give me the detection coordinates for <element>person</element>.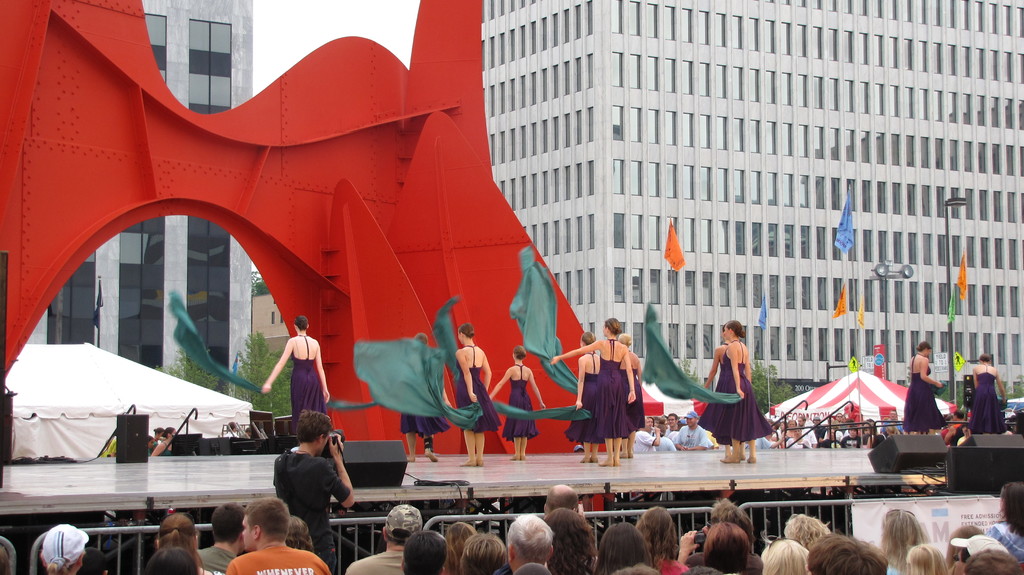
456,321,500,467.
